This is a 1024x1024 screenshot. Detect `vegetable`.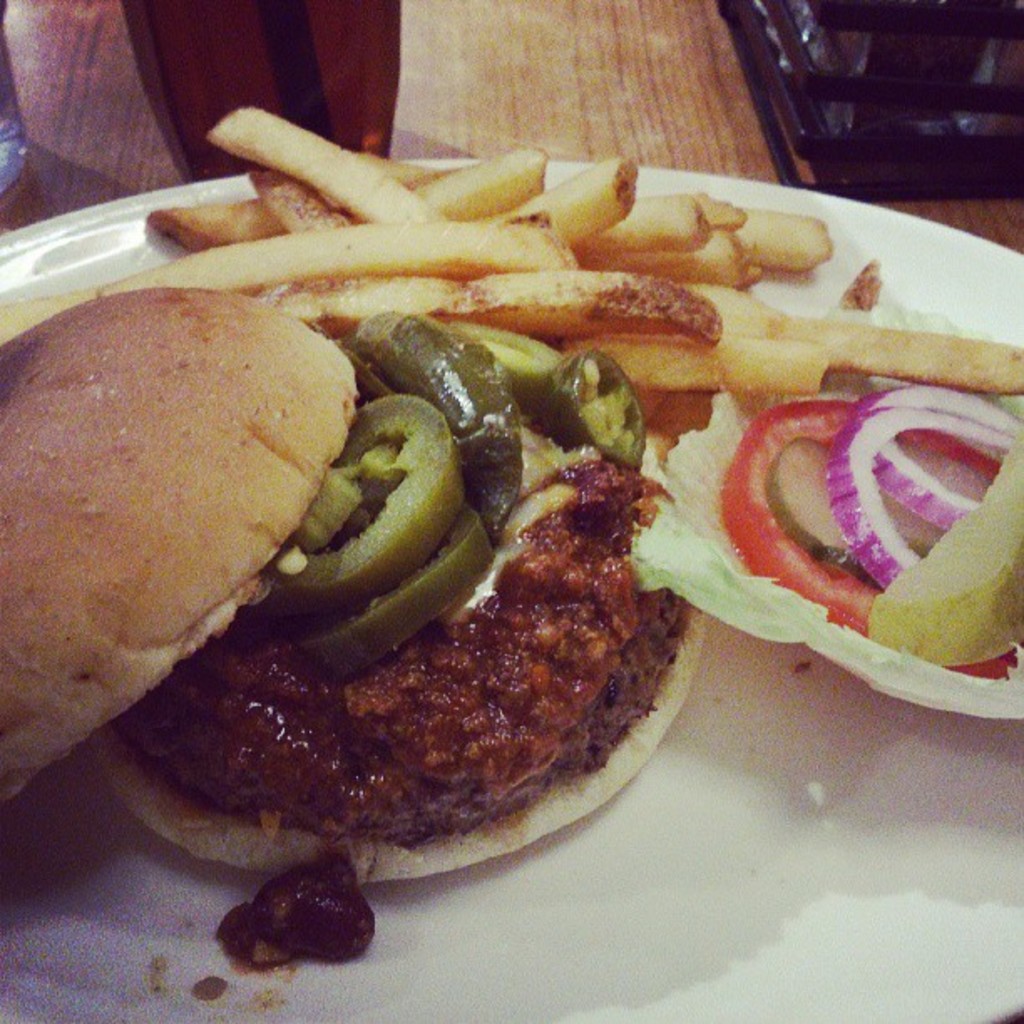
x1=0 y1=0 x2=1022 y2=932.
